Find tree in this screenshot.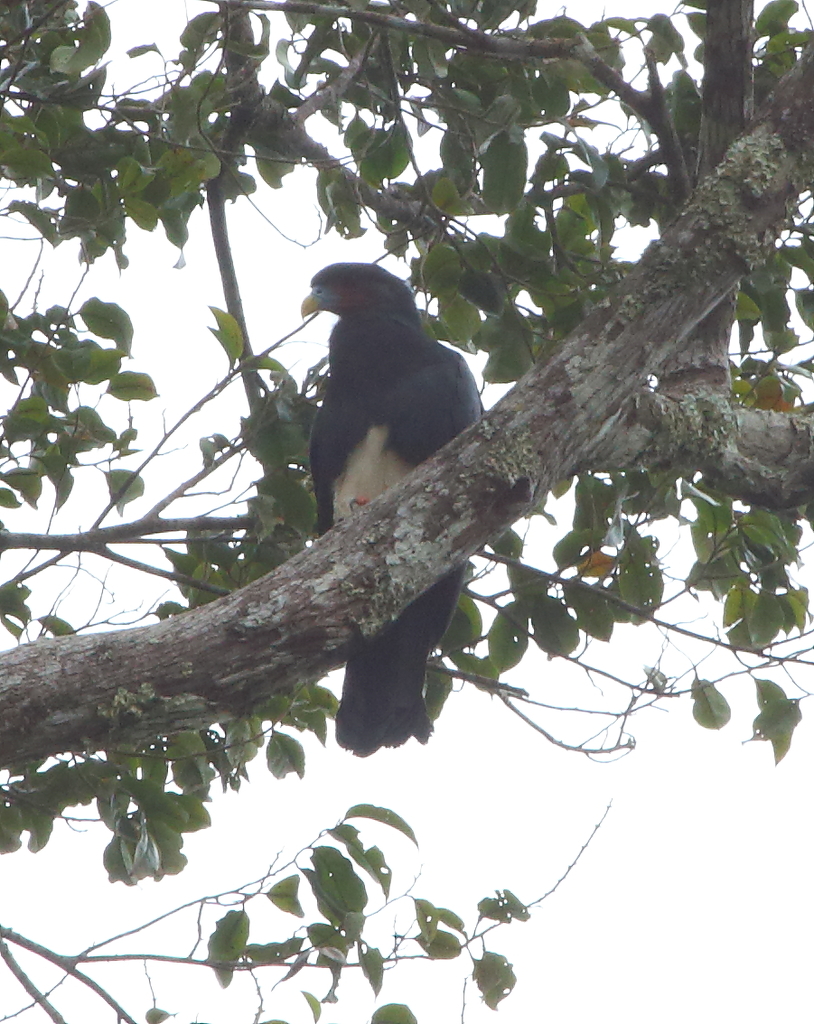
The bounding box for tree is region(0, 0, 813, 1023).
